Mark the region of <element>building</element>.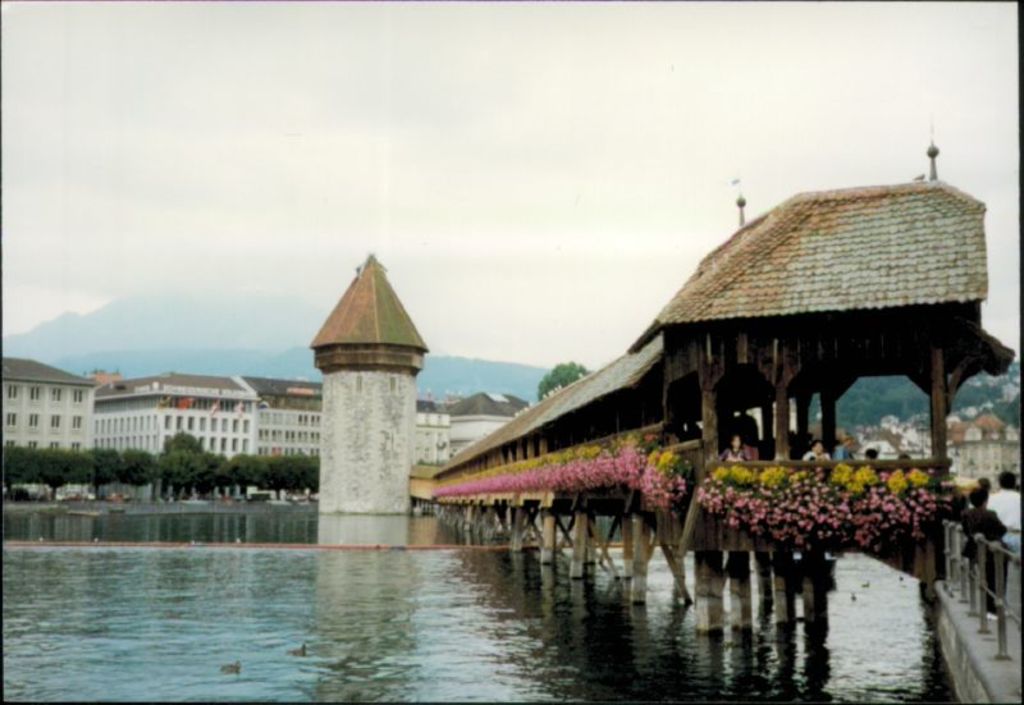
Region: 246 375 321 462.
